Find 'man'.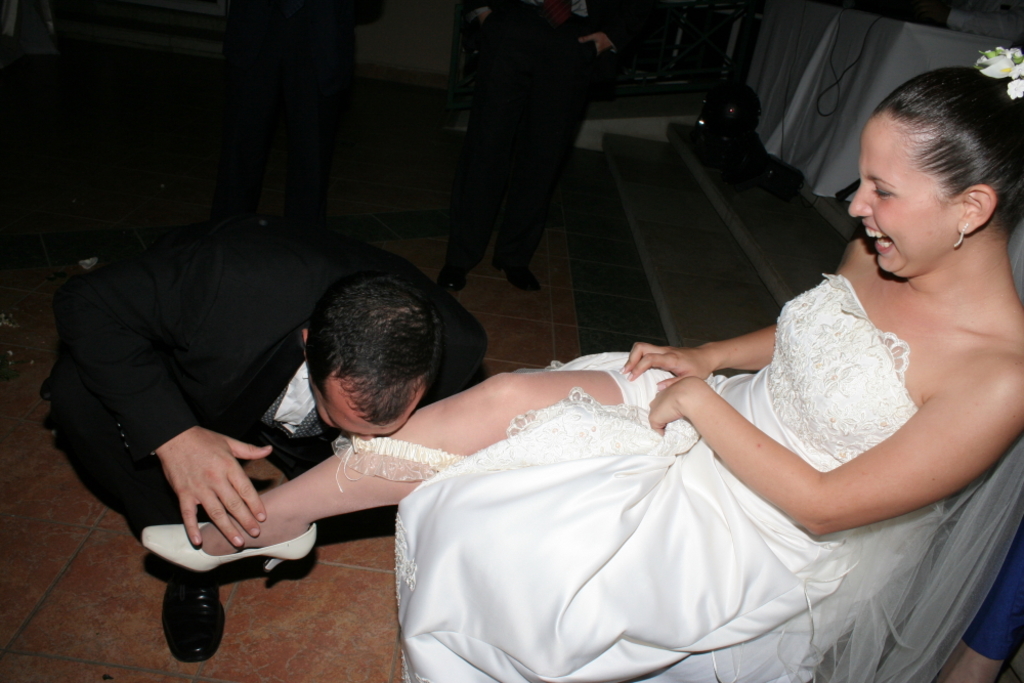
(x1=49, y1=213, x2=472, y2=635).
